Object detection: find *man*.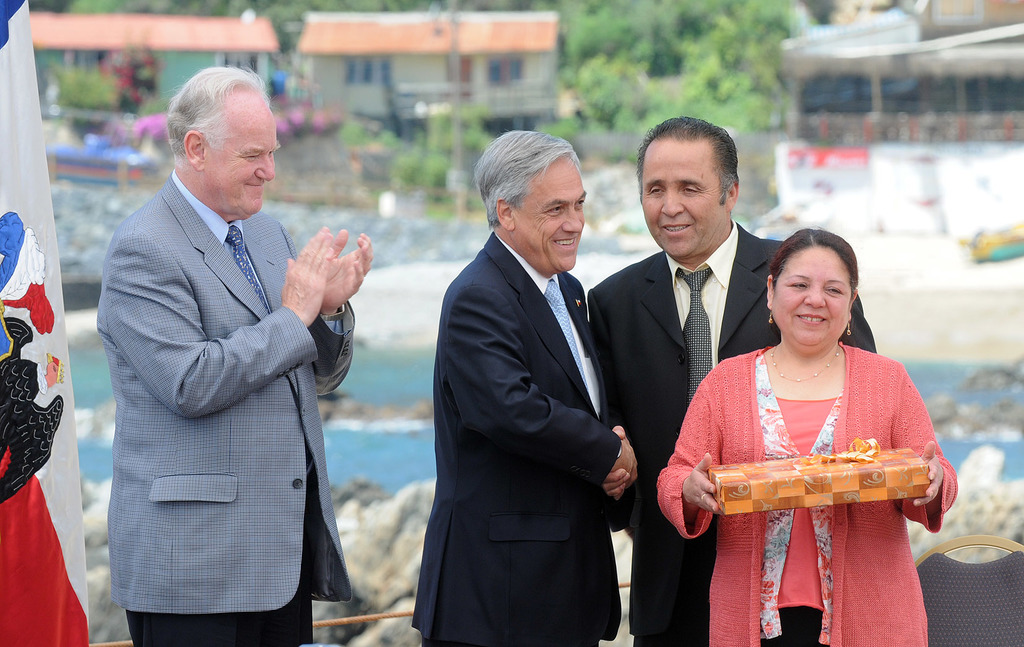
locate(414, 126, 643, 646).
